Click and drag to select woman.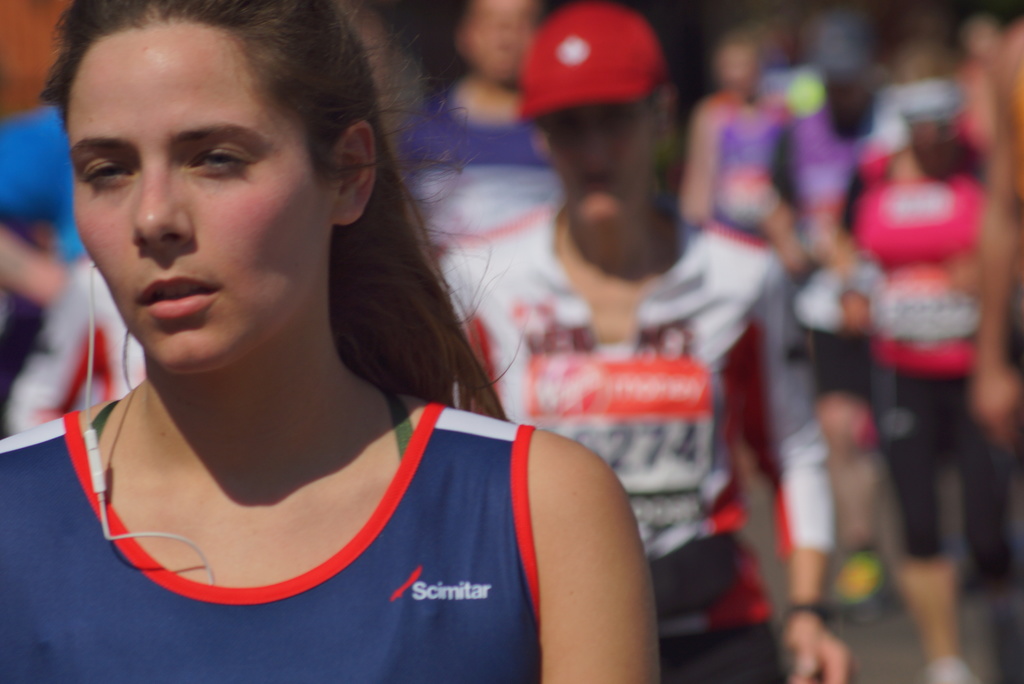
Selection: bbox=(436, 7, 855, 683).
